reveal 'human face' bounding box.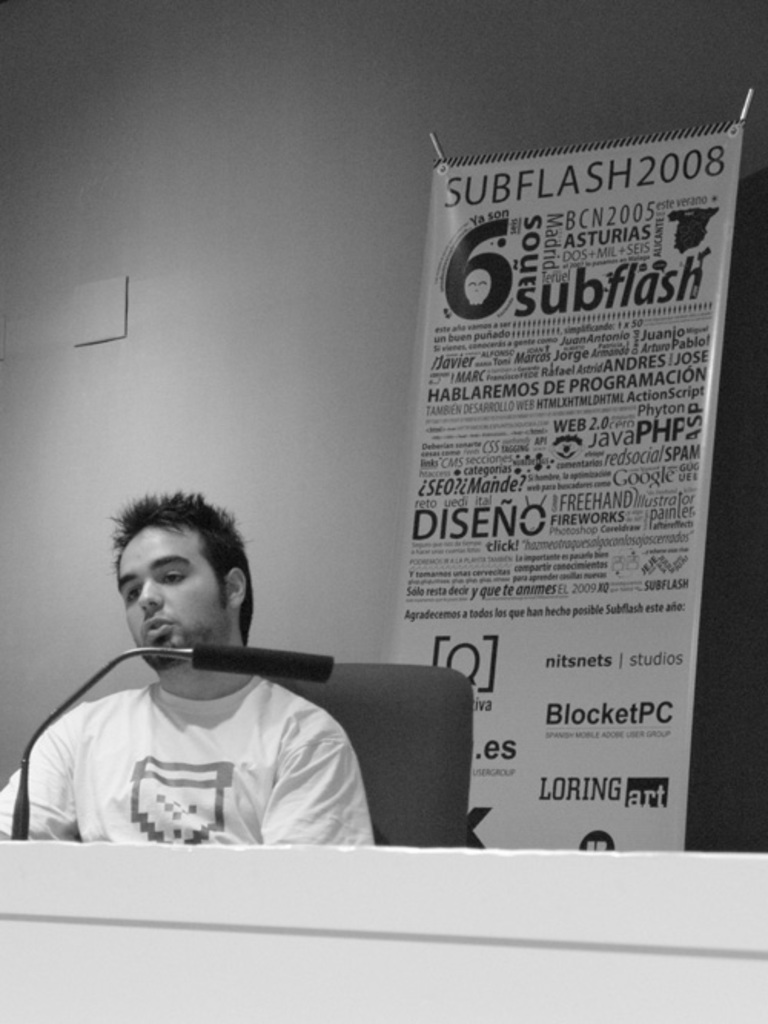
Revealed: [left=118, top=517, right=220, bottom=656].
